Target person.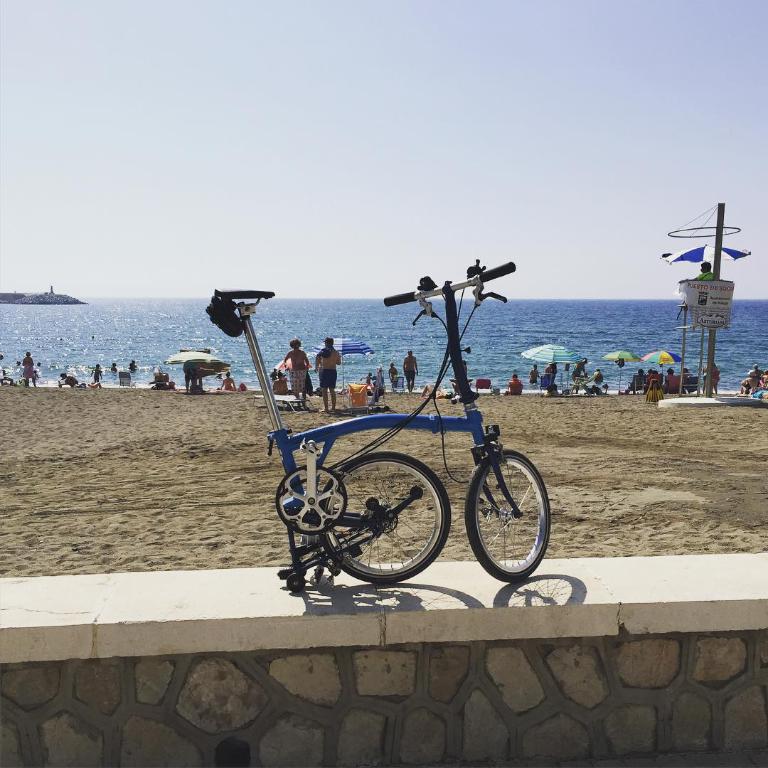
Target region: 283, 339, 309, 410.
